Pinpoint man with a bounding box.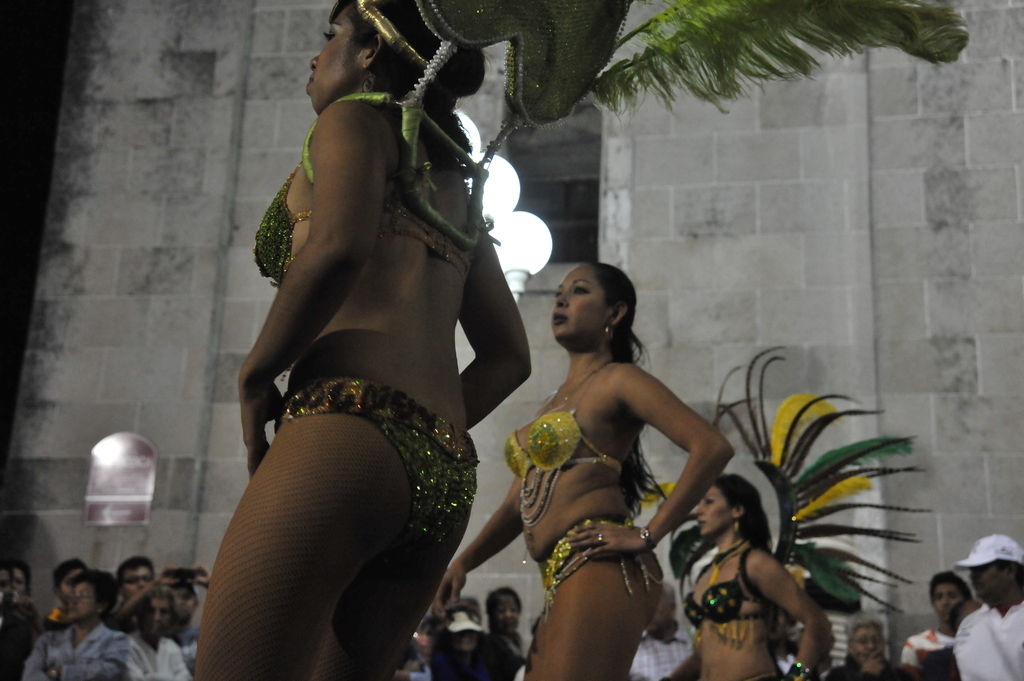
box=[104, 604, 174, 680].
